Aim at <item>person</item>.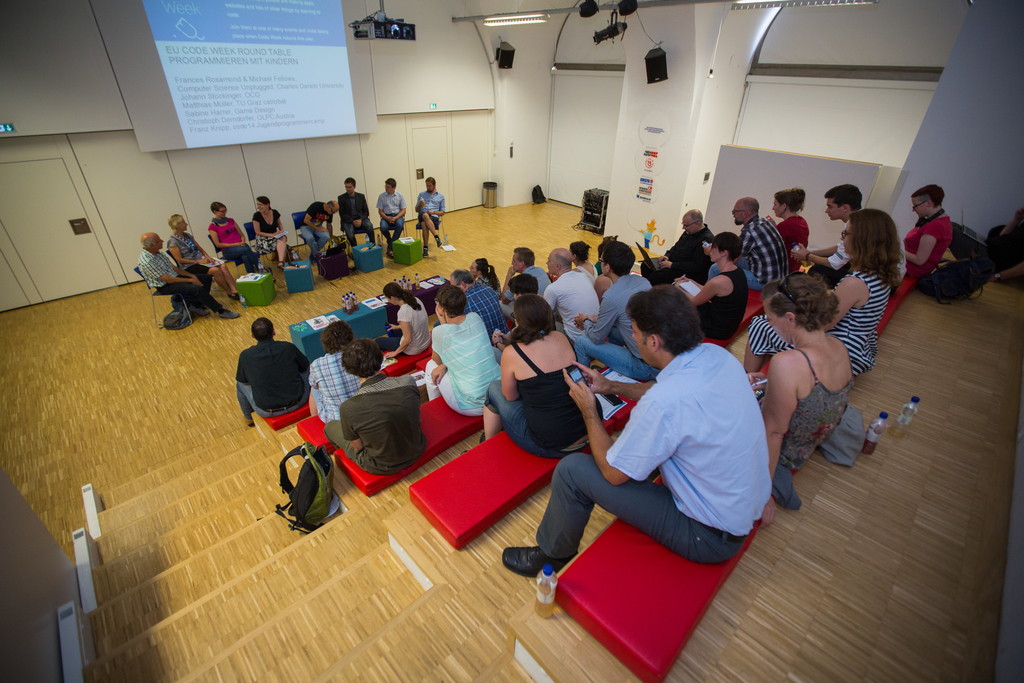
Aimed at 412,180,451,263.
